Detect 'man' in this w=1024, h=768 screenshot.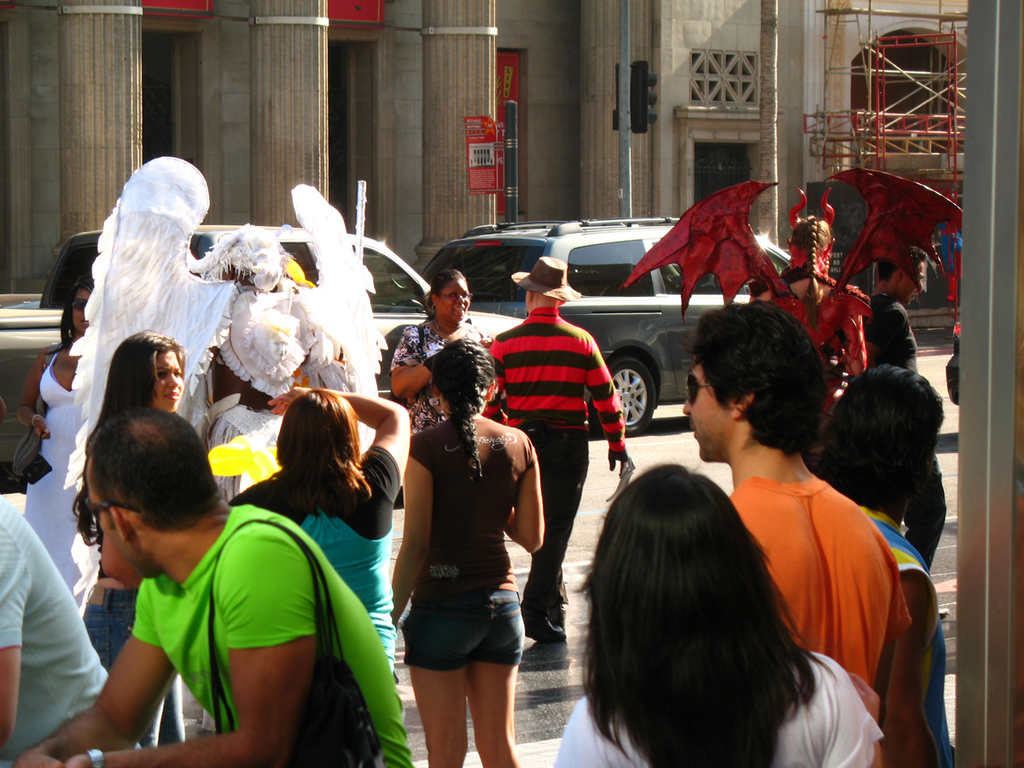
Detection: locate(678, 300, 916, 767).
